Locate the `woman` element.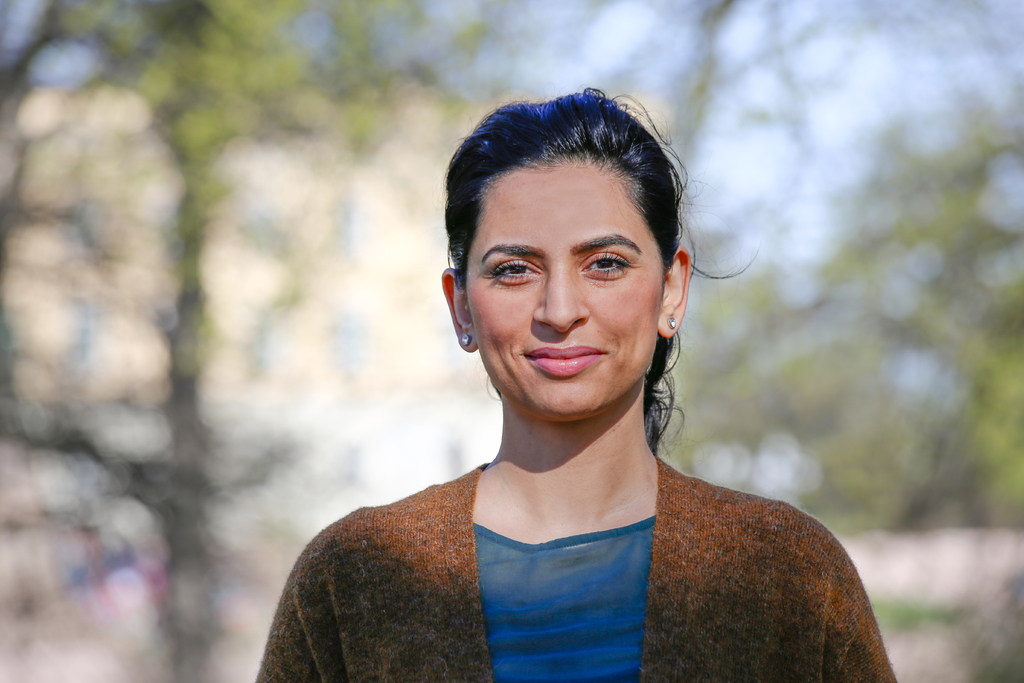
Element bbox: {"left": 286, "top": 95, "right": 838, "bottom": 682}.
